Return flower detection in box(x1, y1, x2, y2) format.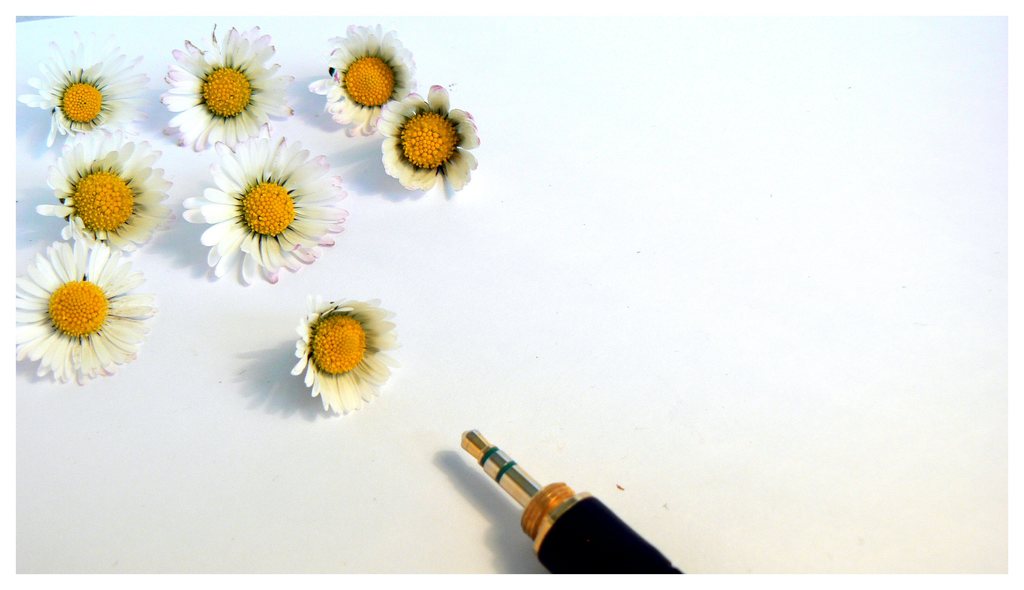
box(36, 133, 184, 258).
